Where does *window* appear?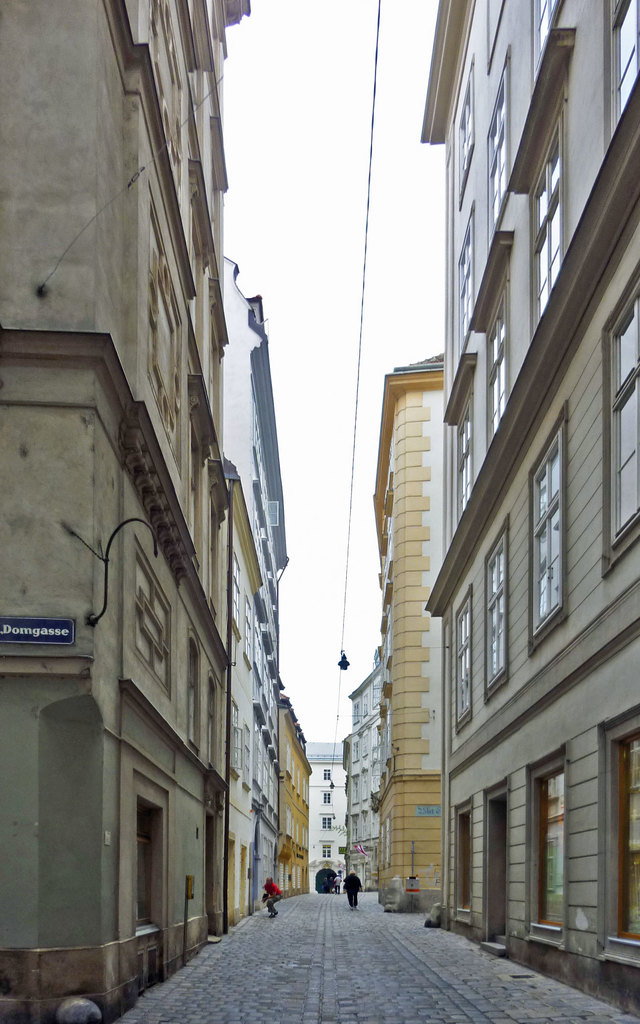
Appears at detection(453, 207, 472, 351).
